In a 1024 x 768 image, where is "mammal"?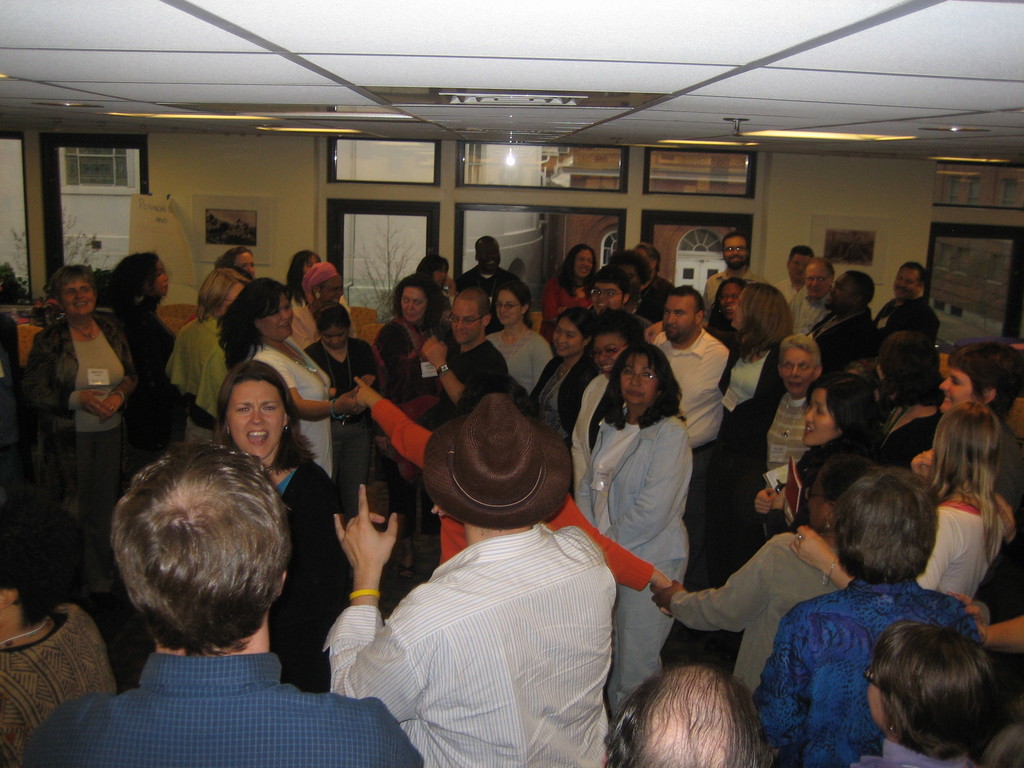
<bbox>950, 587, 1023, 659</bbox>.
